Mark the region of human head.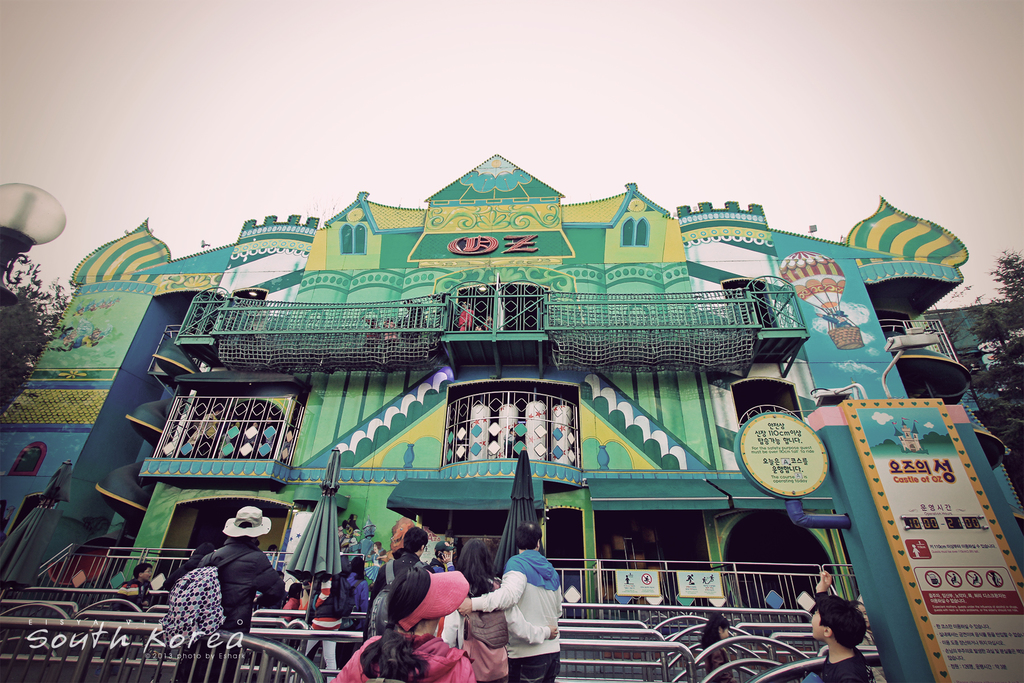
Region: Rect(386, 565, 444, 627).
